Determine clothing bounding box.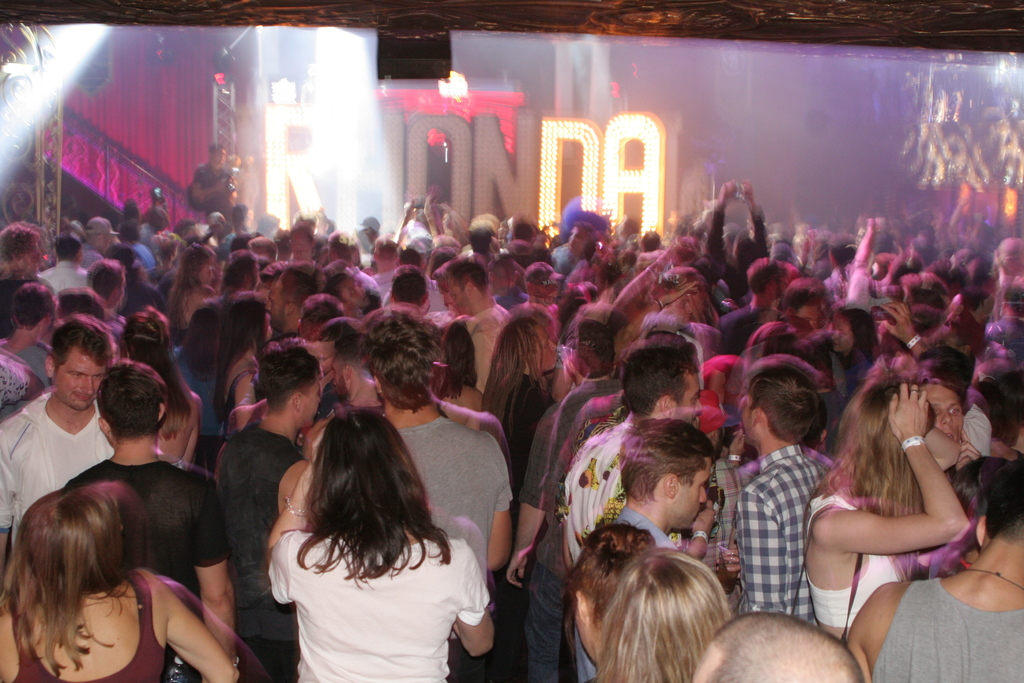
Determined: {"left": 260, "top": 327, "right": 298, "bottom": 385}.
